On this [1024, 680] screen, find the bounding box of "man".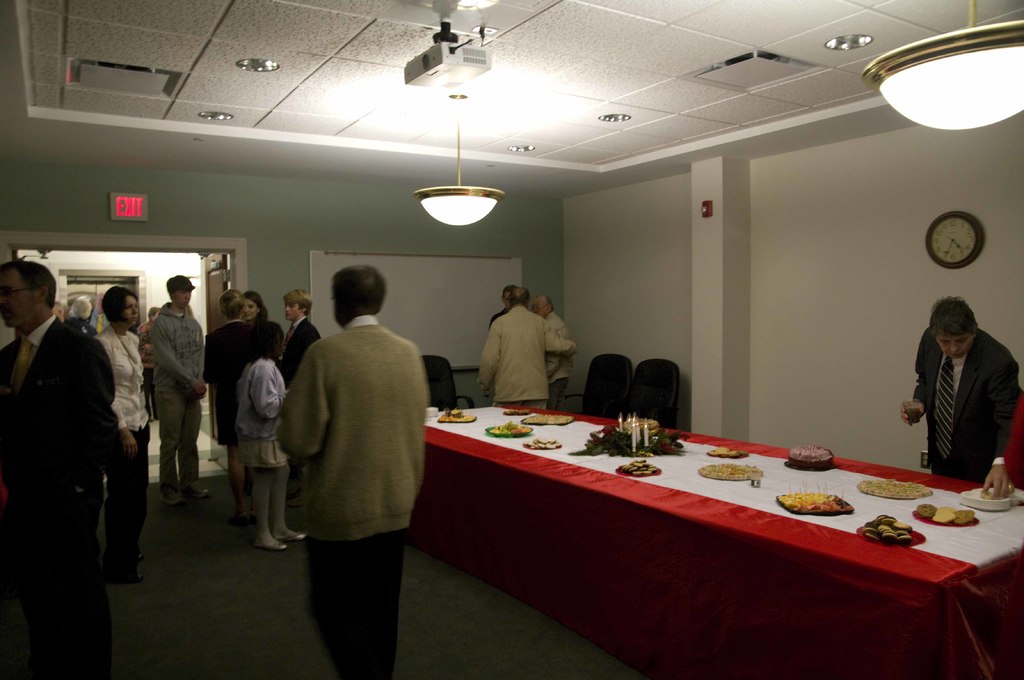
Bounding box: x1=890, y1=289, x2=1017, y2=487.
